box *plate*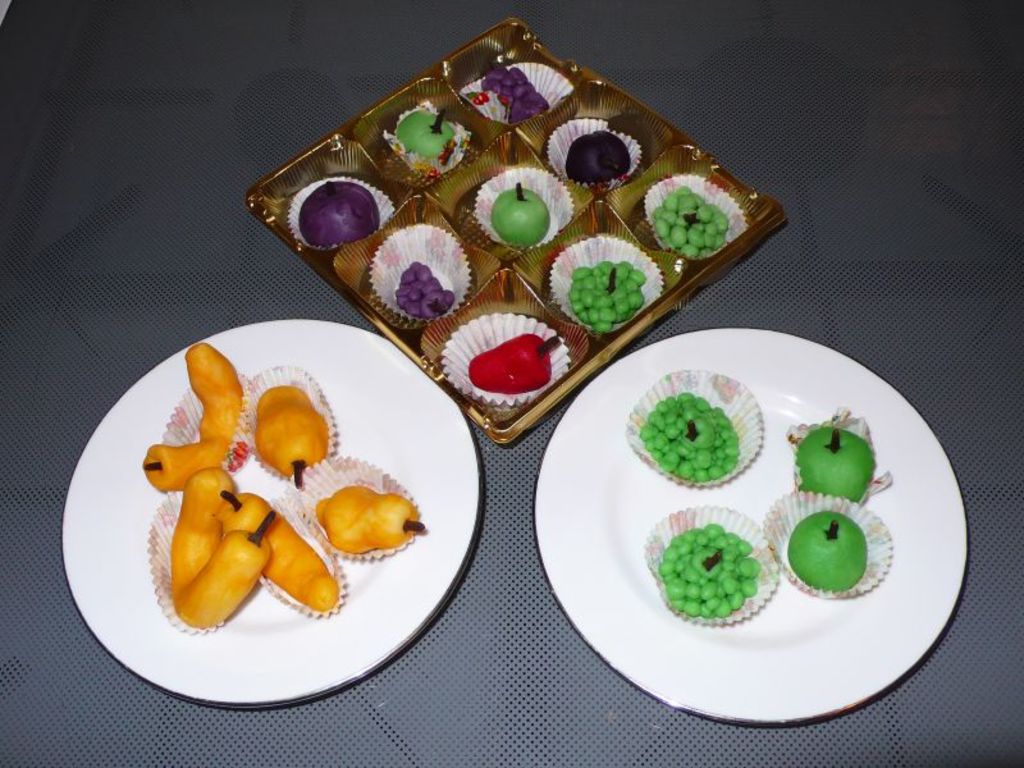
{"x1": 60, "y1": 314, "x2": 479, "y2": 703}
